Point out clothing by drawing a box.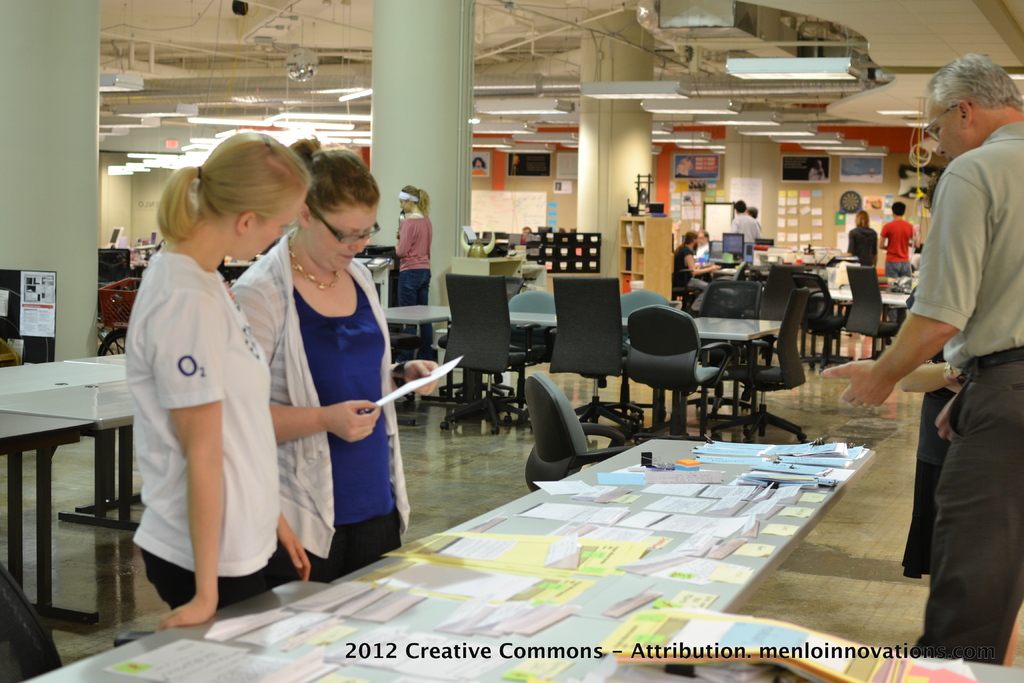
<box>910,119,1023,671</box>.
